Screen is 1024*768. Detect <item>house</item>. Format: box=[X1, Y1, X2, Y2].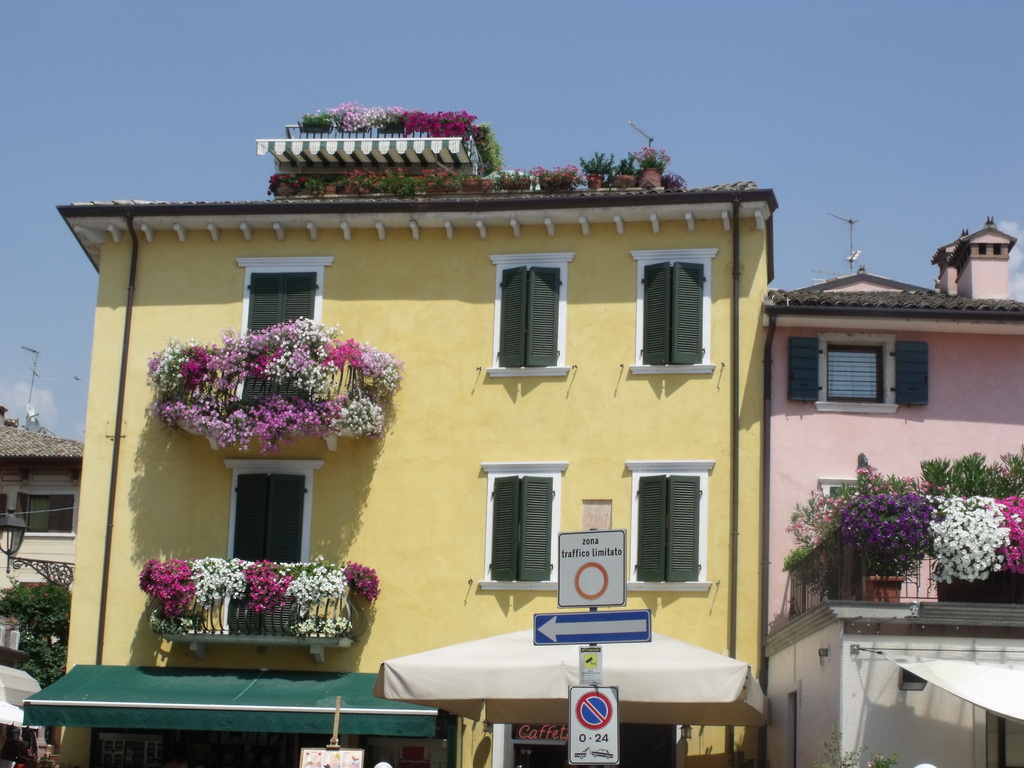
box=[761, 218, 1023, 767].
